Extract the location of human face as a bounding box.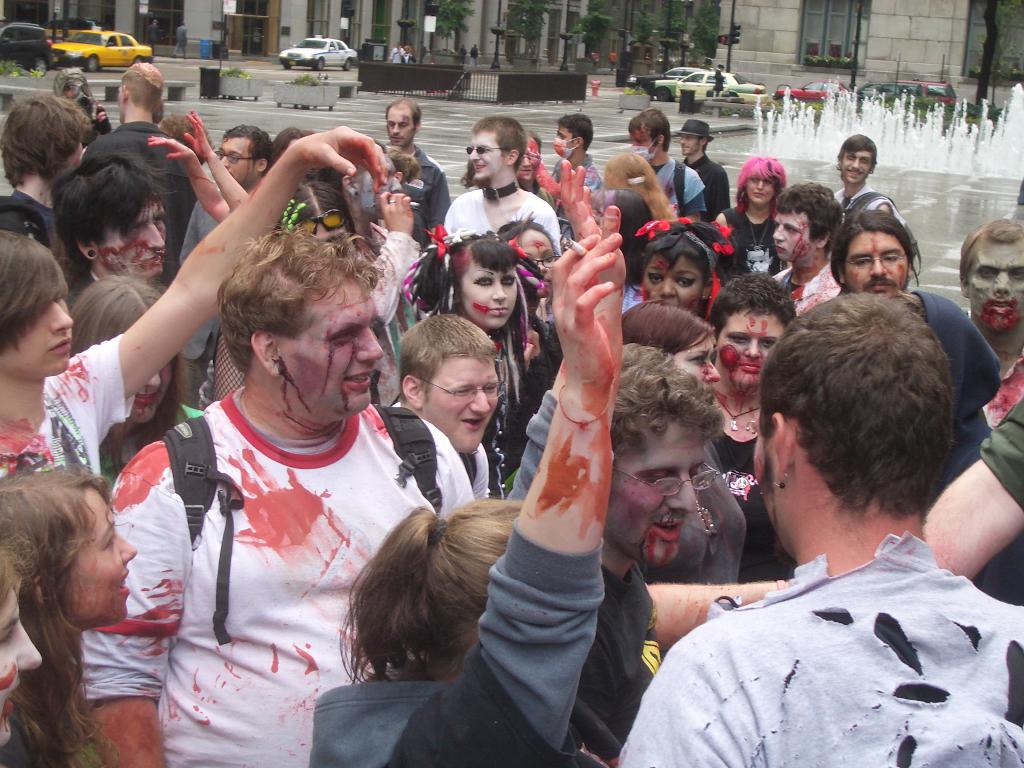
select_region(275, 280, 381, 417).
